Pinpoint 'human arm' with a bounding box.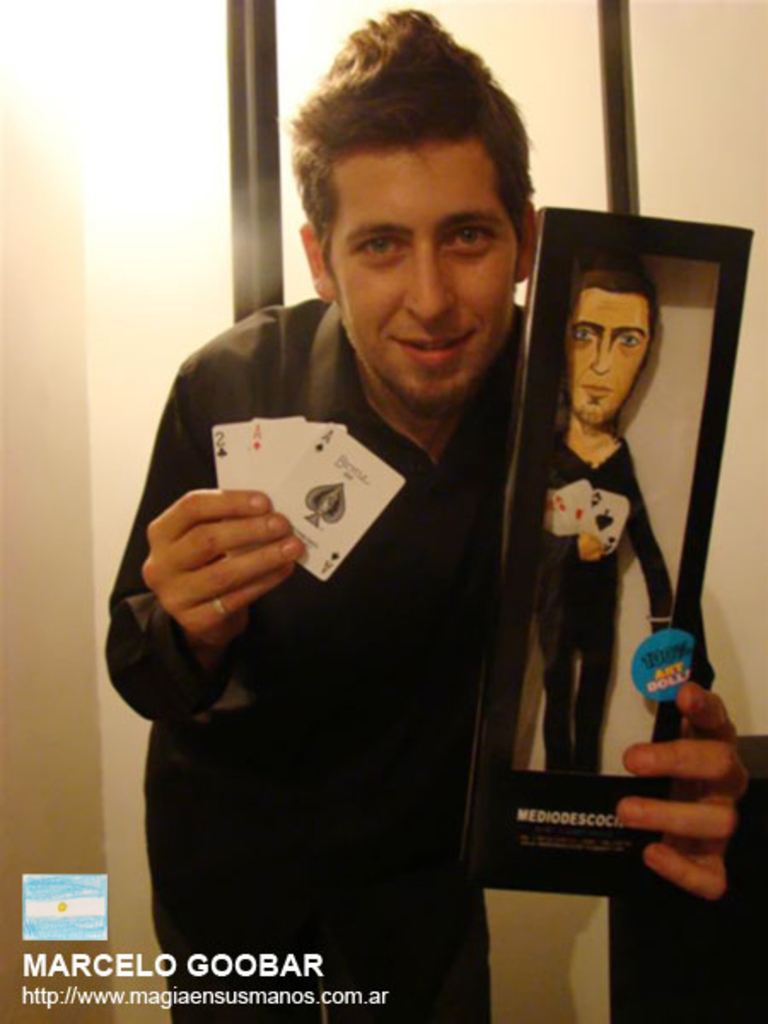
{"x1": 620, "y1": 679, "x2": 753, "y2": 903}.
